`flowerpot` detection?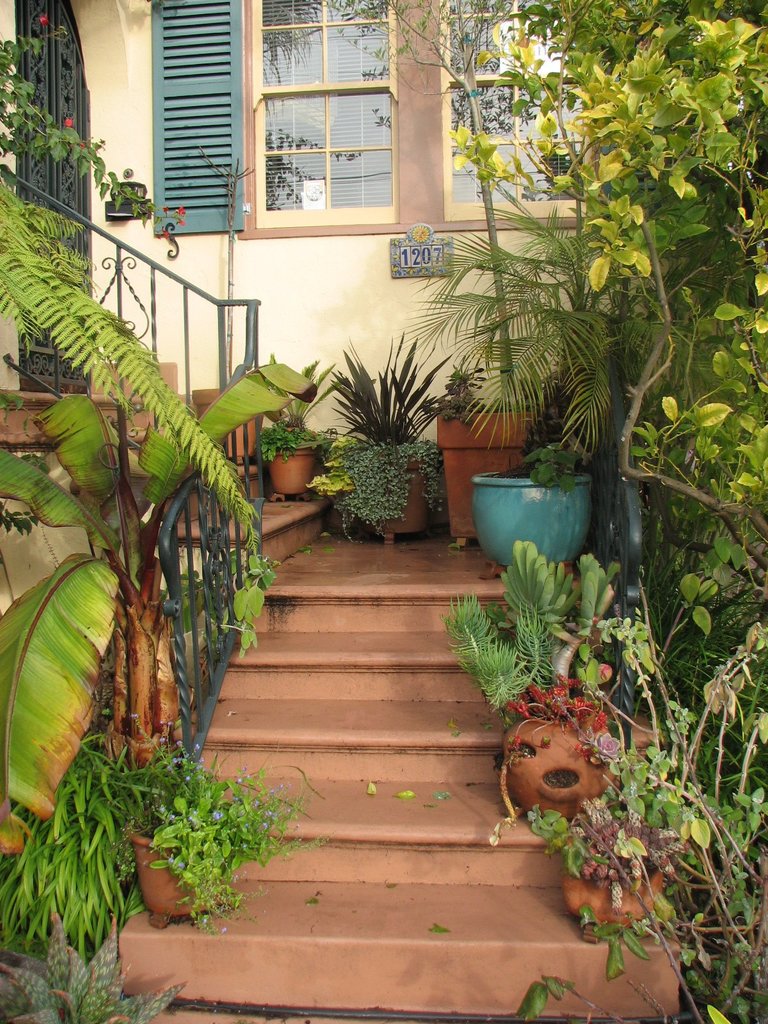
left=477, top=443, right=590, bottom=573
